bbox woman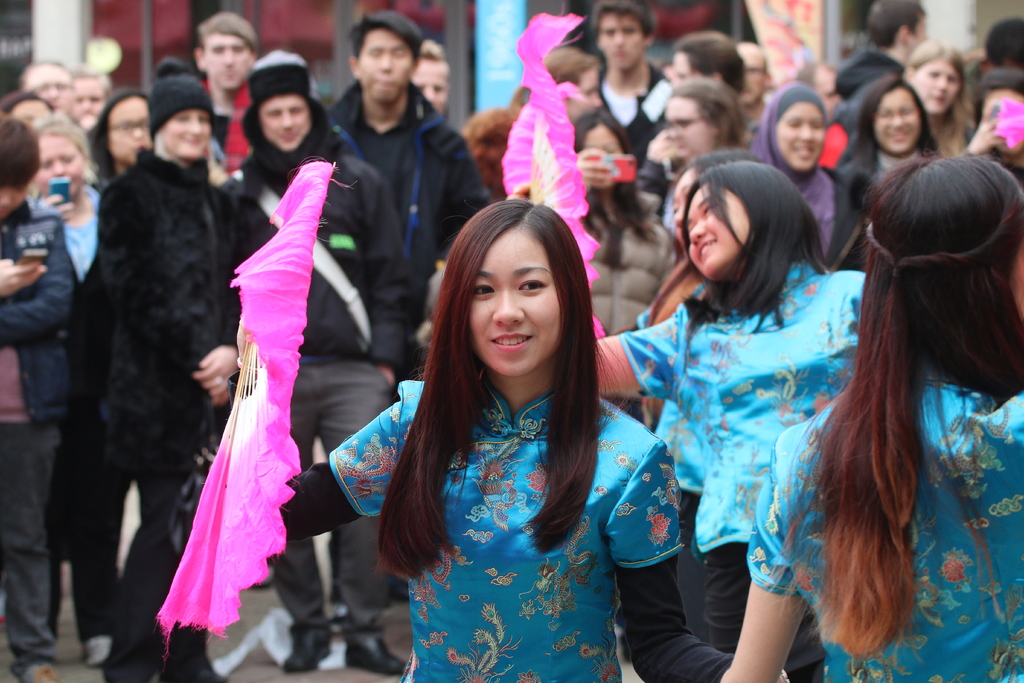
pyautogui.locateOnScreen(973, 55, 1023, 169)
